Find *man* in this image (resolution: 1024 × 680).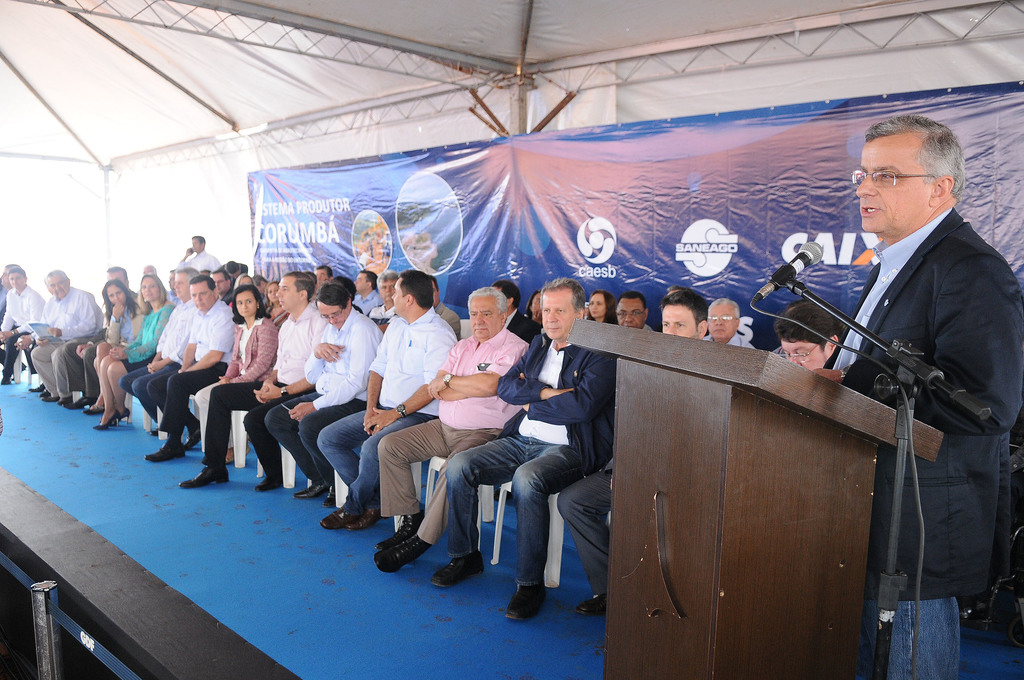
(268,282,387,503).
